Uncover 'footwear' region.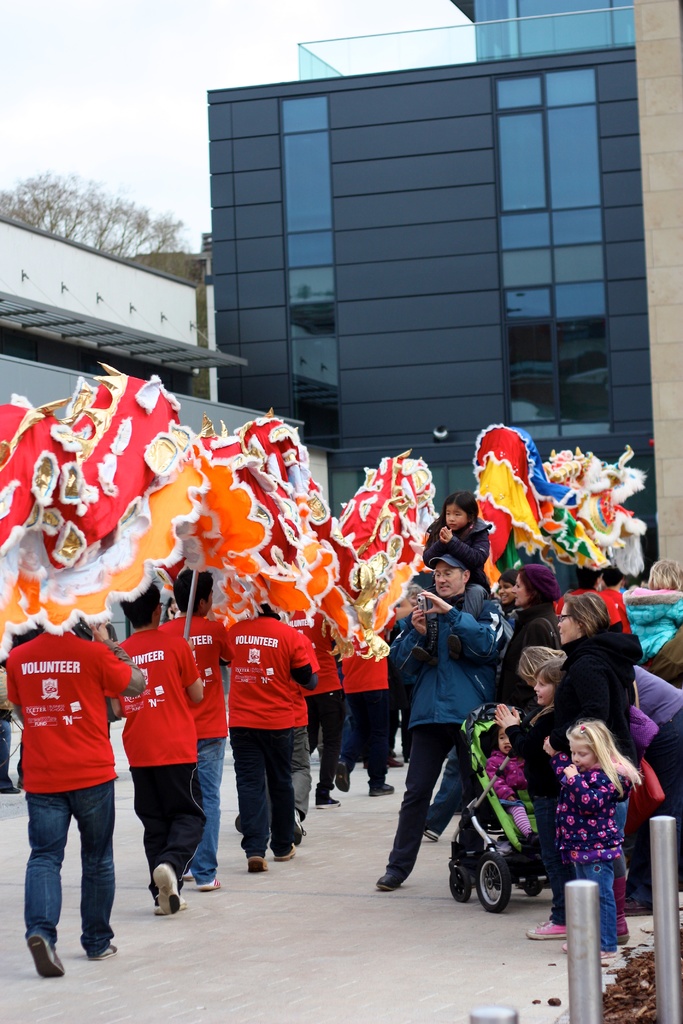
Uncovered: 276,841,300,860.
